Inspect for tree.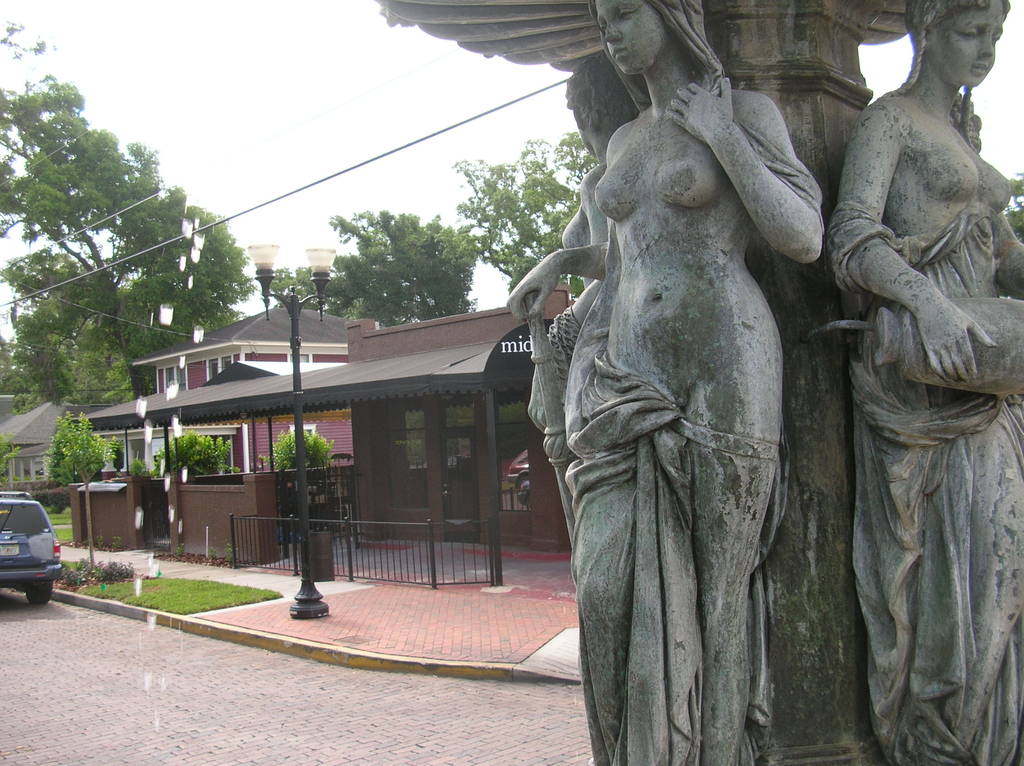
Inspection: [269, 265, 332, 307].
